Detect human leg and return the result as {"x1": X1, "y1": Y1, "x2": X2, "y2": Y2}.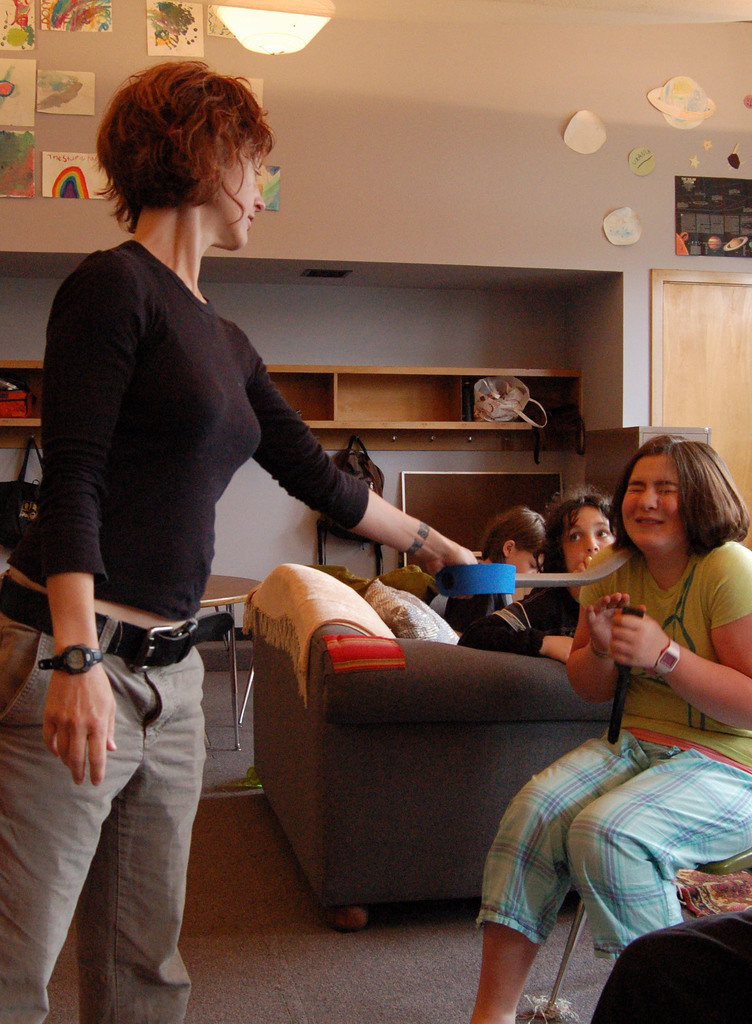
{"x1": 0, "y1": 568, "x2": 159, "y2": 1023}.
